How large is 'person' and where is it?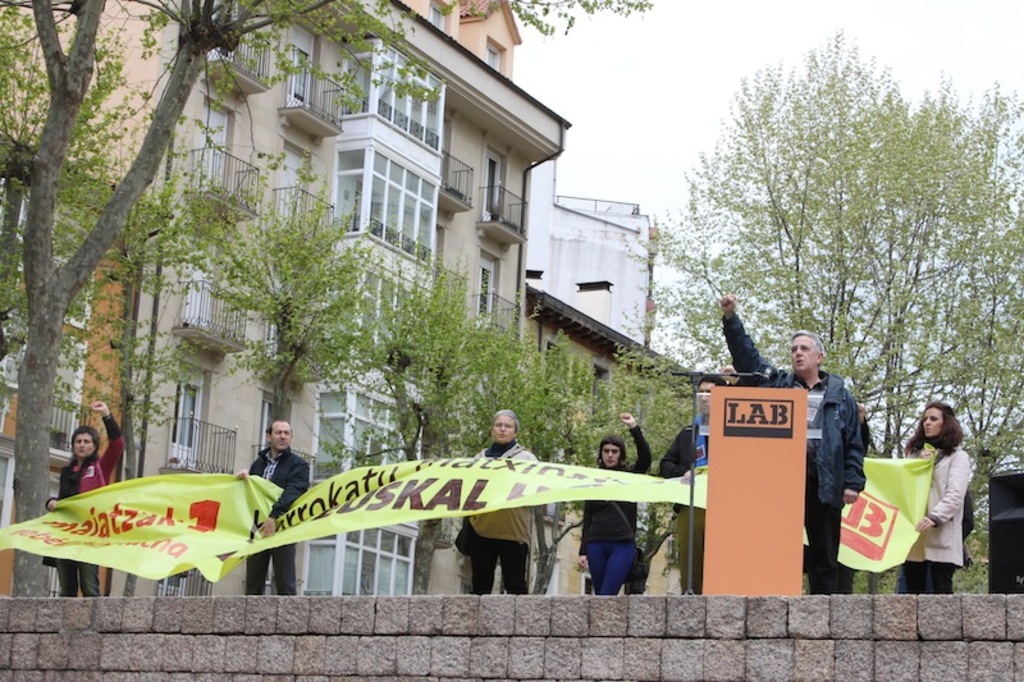
Bounding box: 576 413 652 598.
